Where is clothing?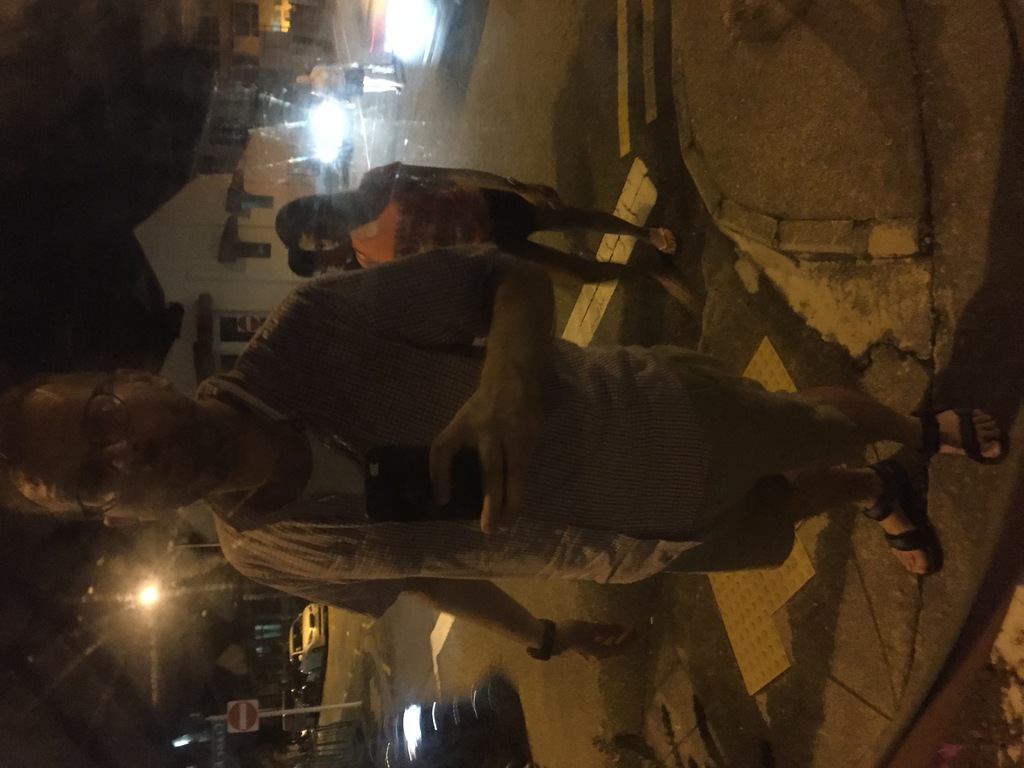
bbox=(192, 235, 868, 621).
